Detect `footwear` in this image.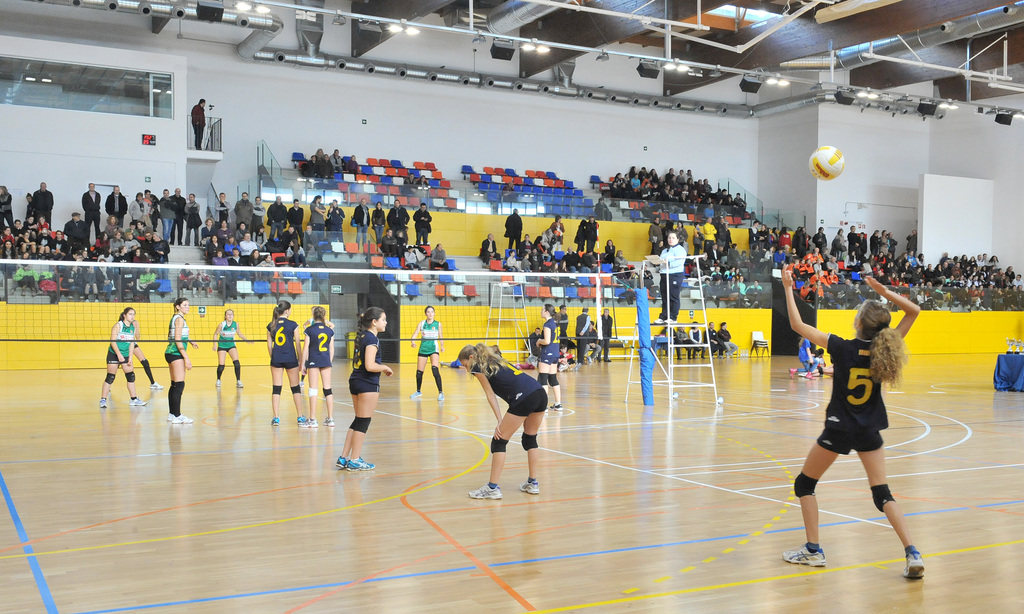
Detection: box=[324, 417, 334, 427].
